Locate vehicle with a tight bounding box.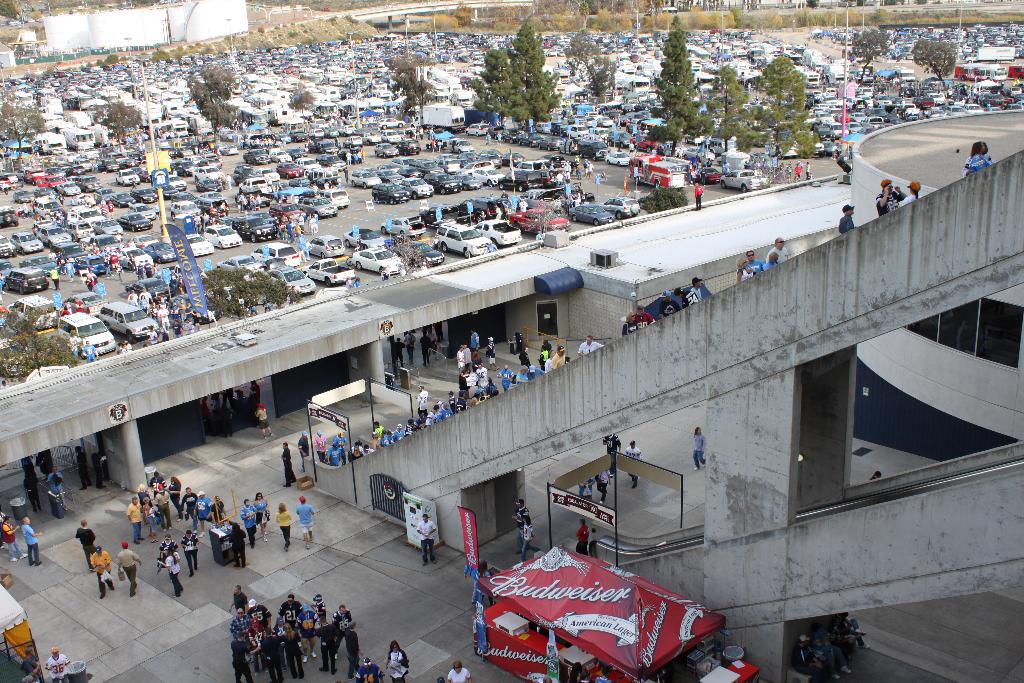
(472, 215, 519, 252).
